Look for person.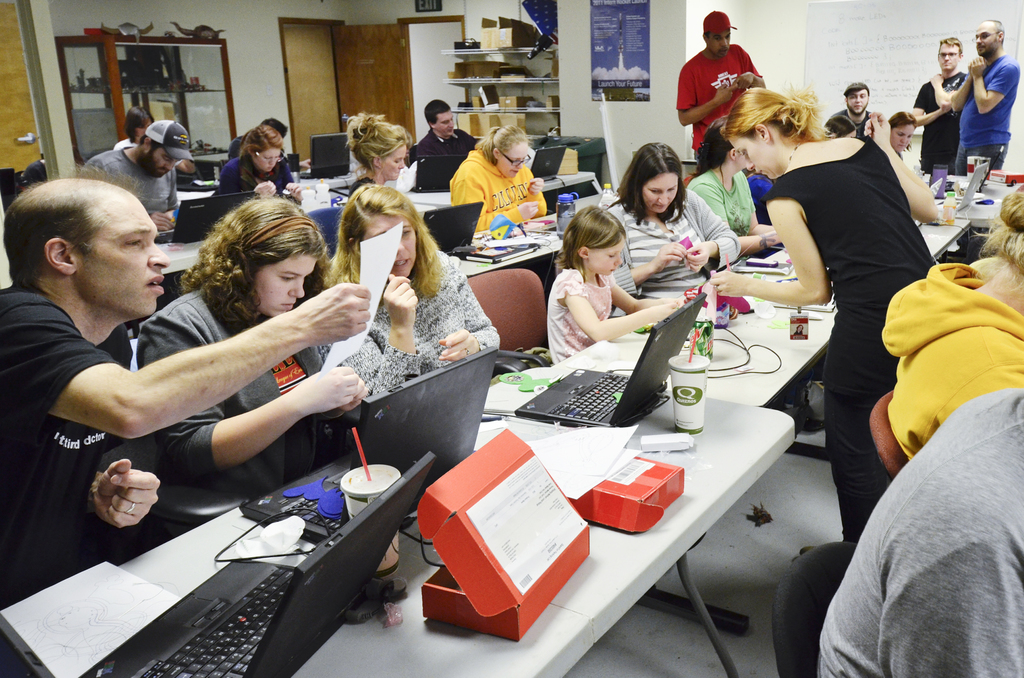
Found: left=0, top=165, right=371, bottom=607.
